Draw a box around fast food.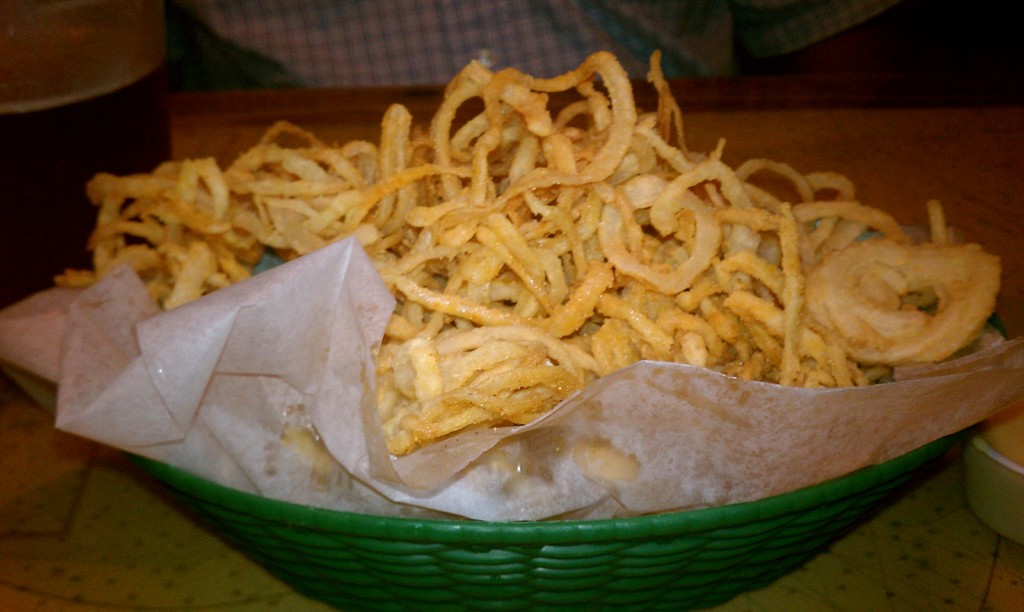
locate(156, 56, 1018, 486).
